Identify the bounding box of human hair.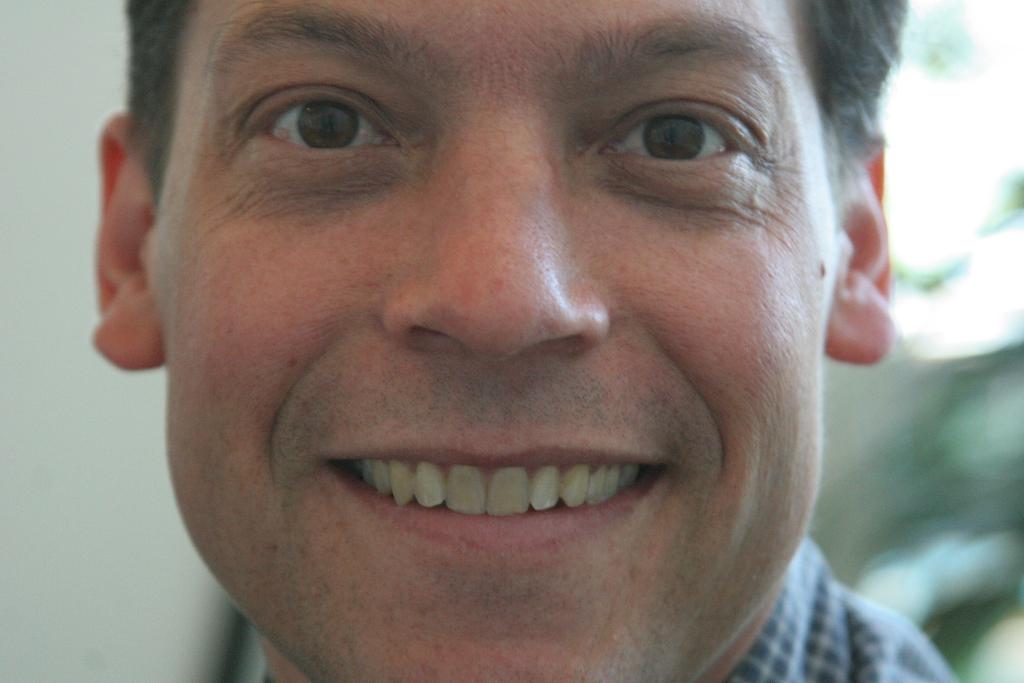
select_region(122, 0, 914, 169).
